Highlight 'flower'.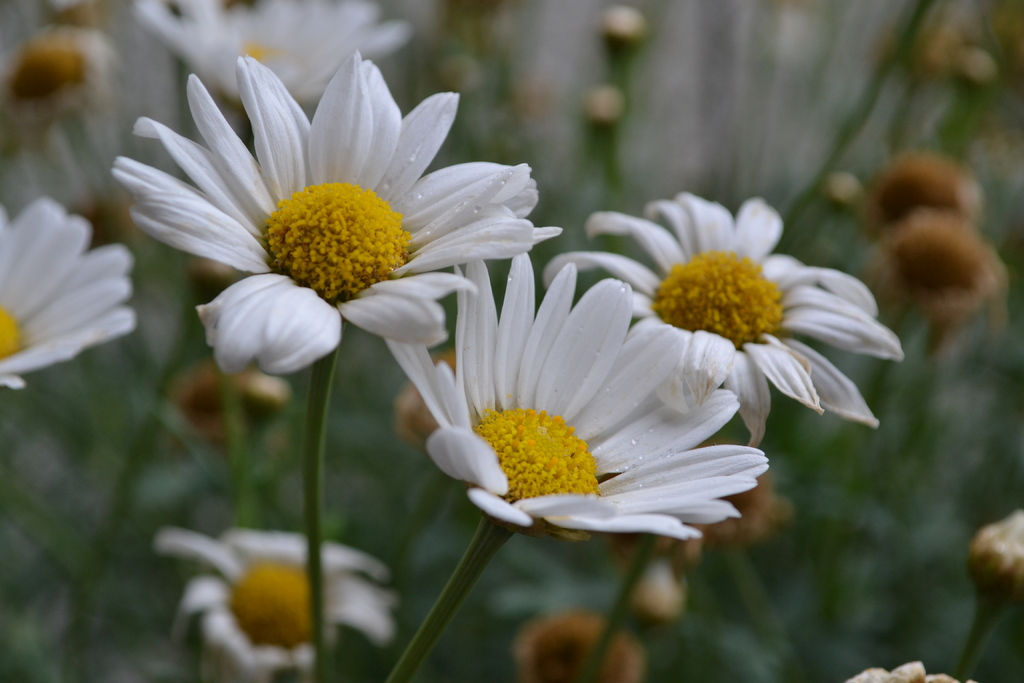
Highlighted region: <box>0,202,138,395</box>.
